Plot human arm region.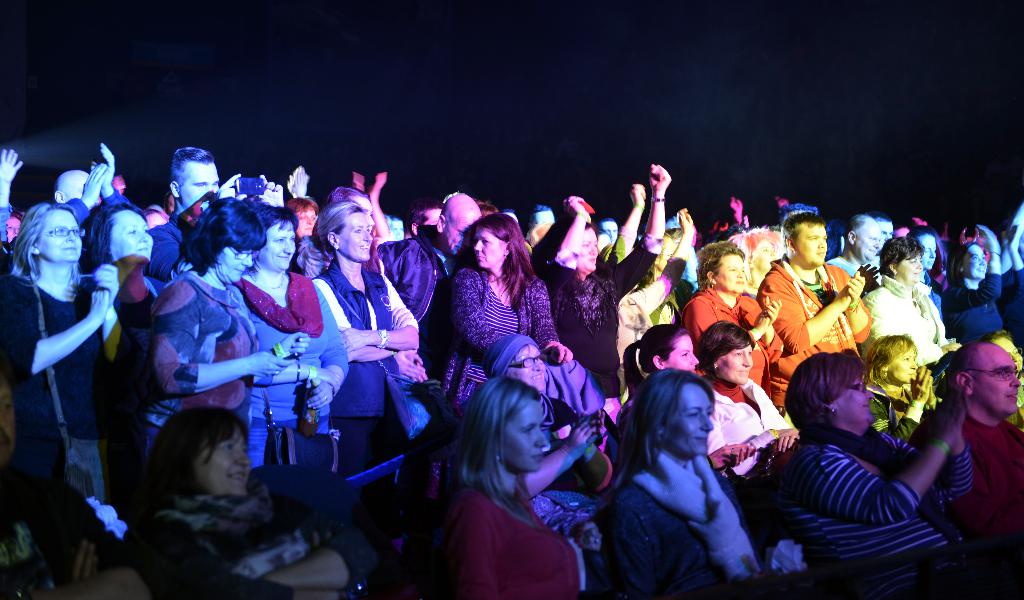
Plotted at l=304, t=280, r=354, b=413.
